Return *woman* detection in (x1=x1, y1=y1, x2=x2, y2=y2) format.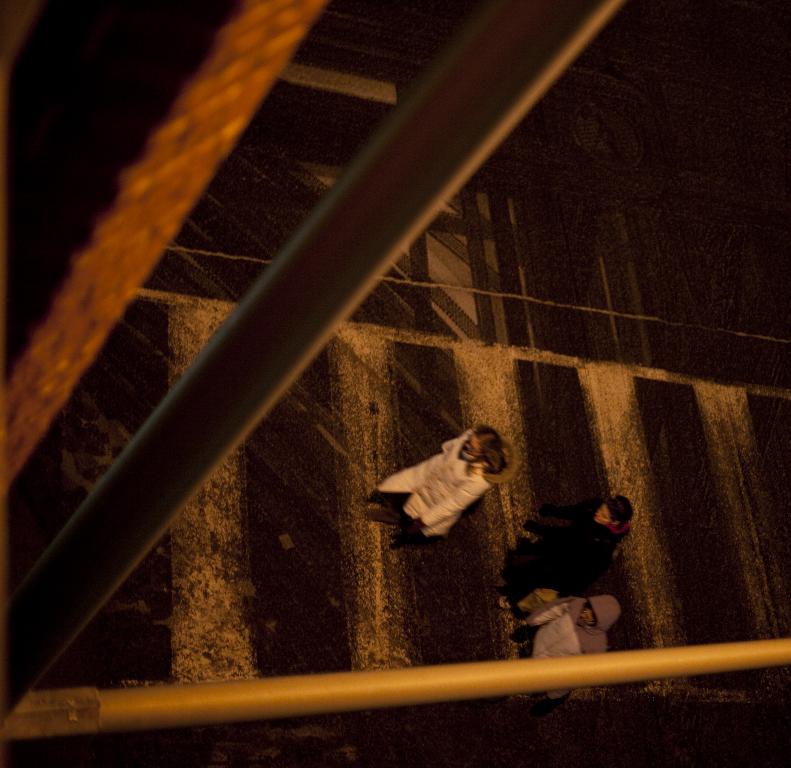
(x1=367, y1=422, x2=521, y2=547).
